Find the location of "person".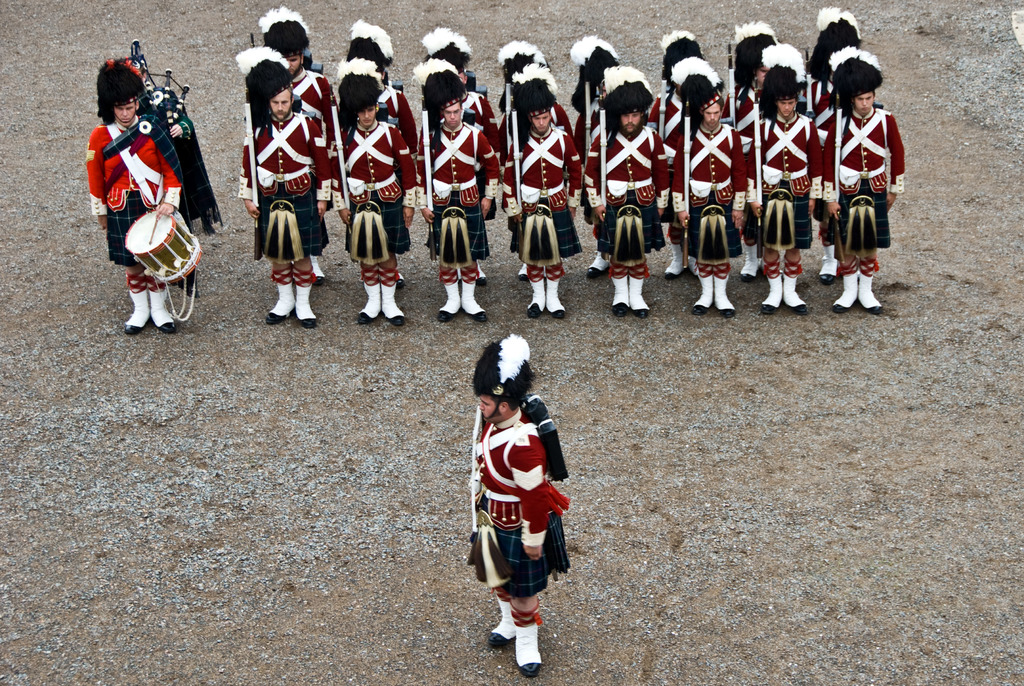
Location: pyautogui.locateOnScreen(79, 50, 193, 338).
